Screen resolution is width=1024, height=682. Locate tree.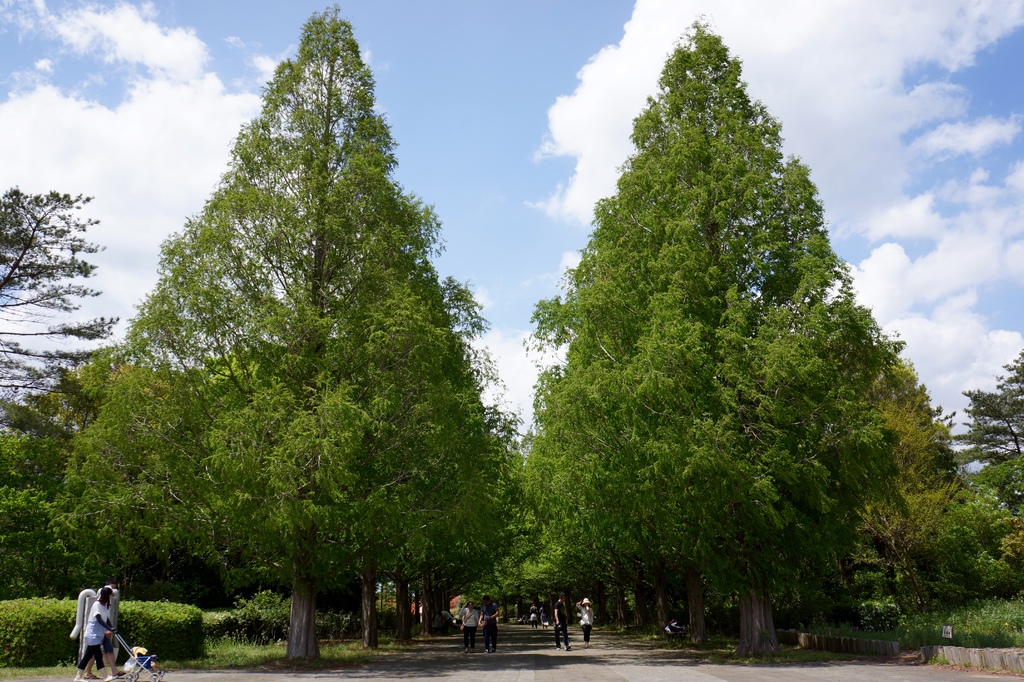
crop(968, 460, 1023, 576).
